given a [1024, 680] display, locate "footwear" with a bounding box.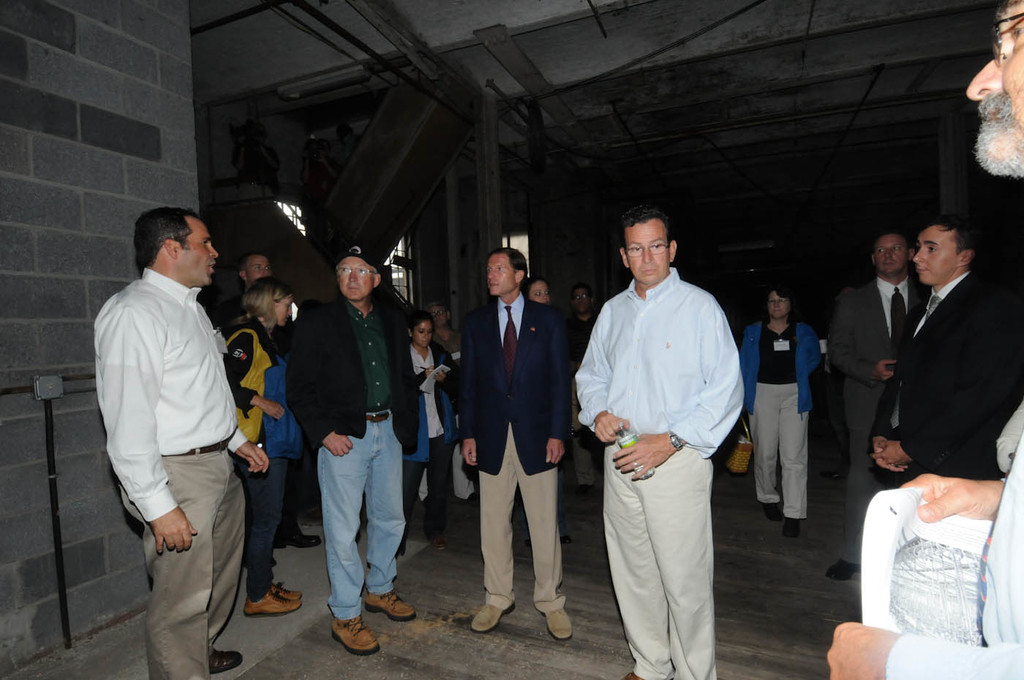
Located: <region>540, 605, 574, 641</region>.
